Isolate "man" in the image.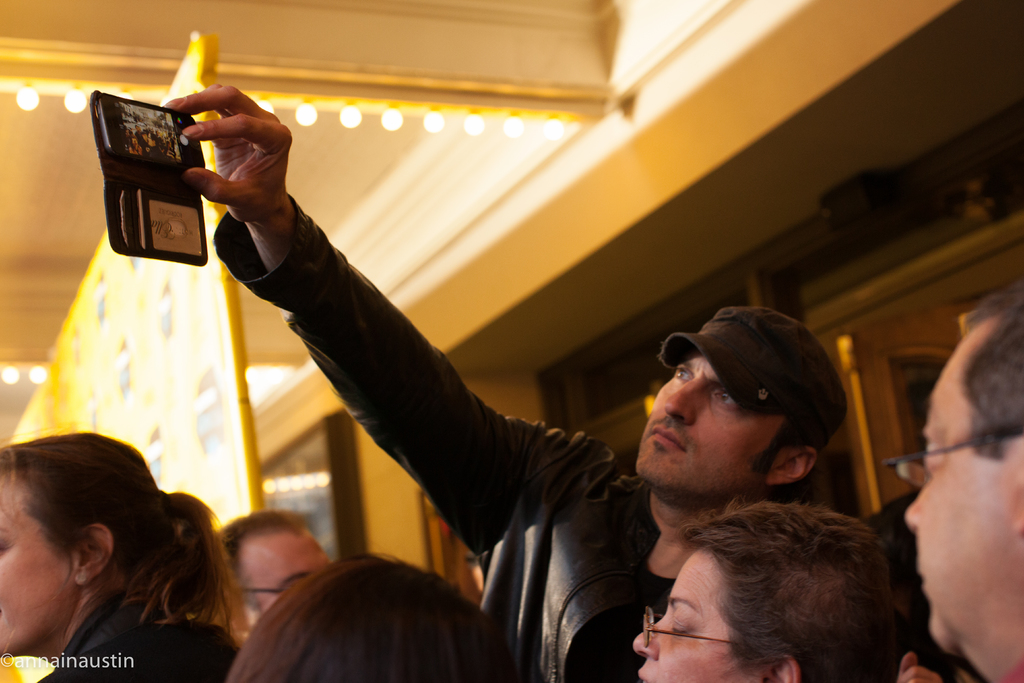
Isolated region: region(160, 72, 847, 682).
